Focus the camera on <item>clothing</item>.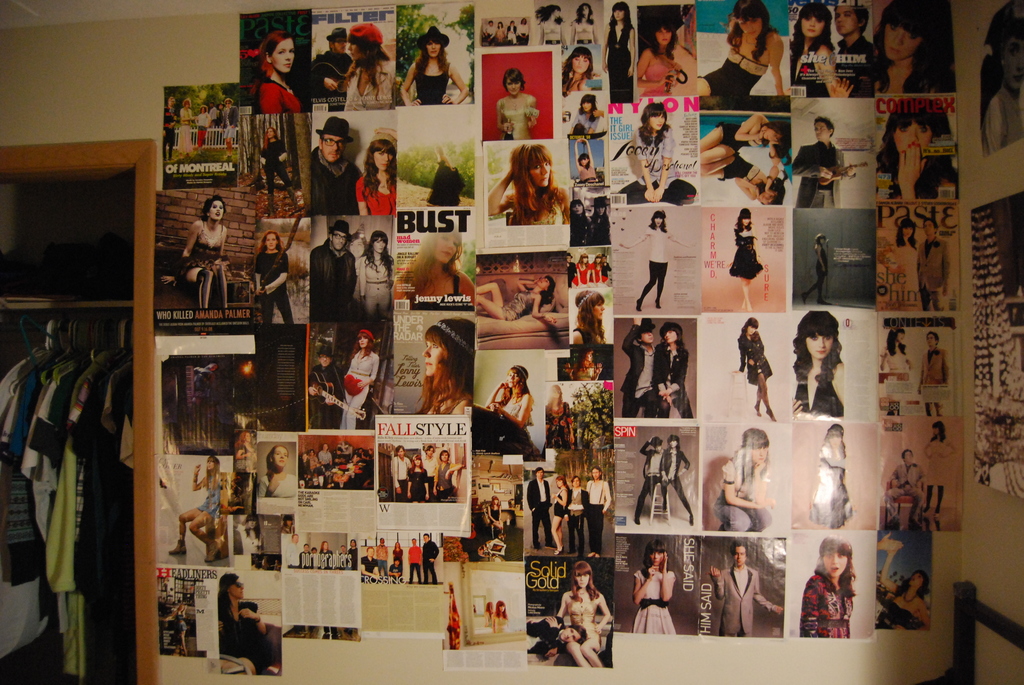
Focus region: rect(406, 542, 425, 582).
